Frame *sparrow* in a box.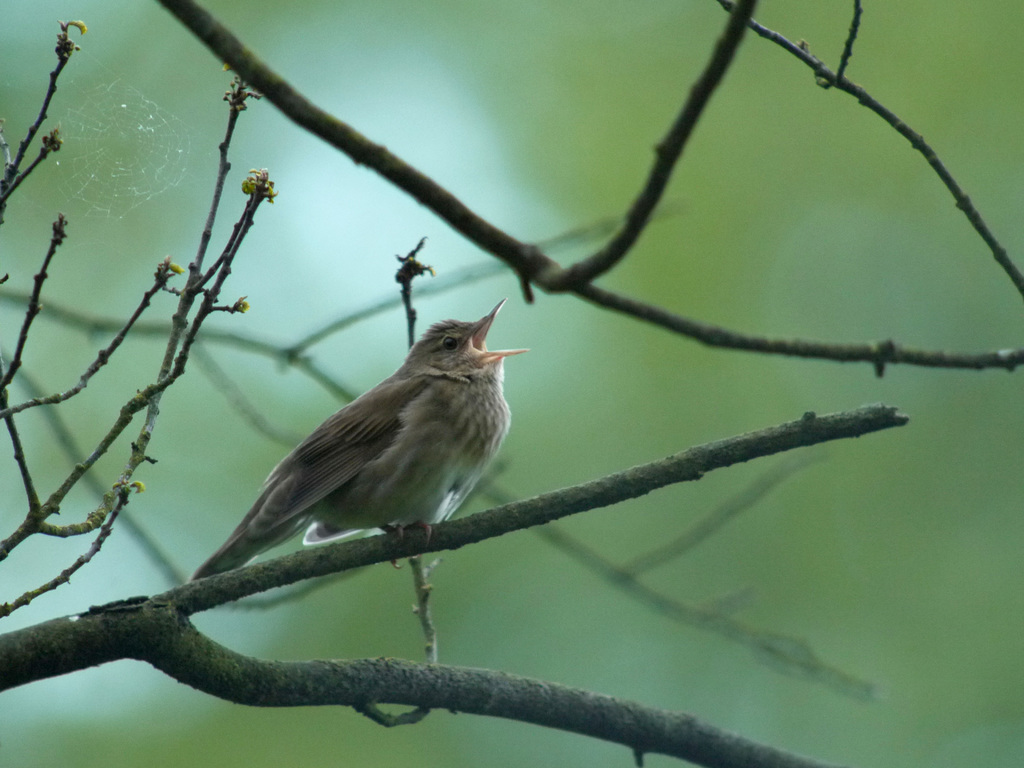
(198,297,527,573).
